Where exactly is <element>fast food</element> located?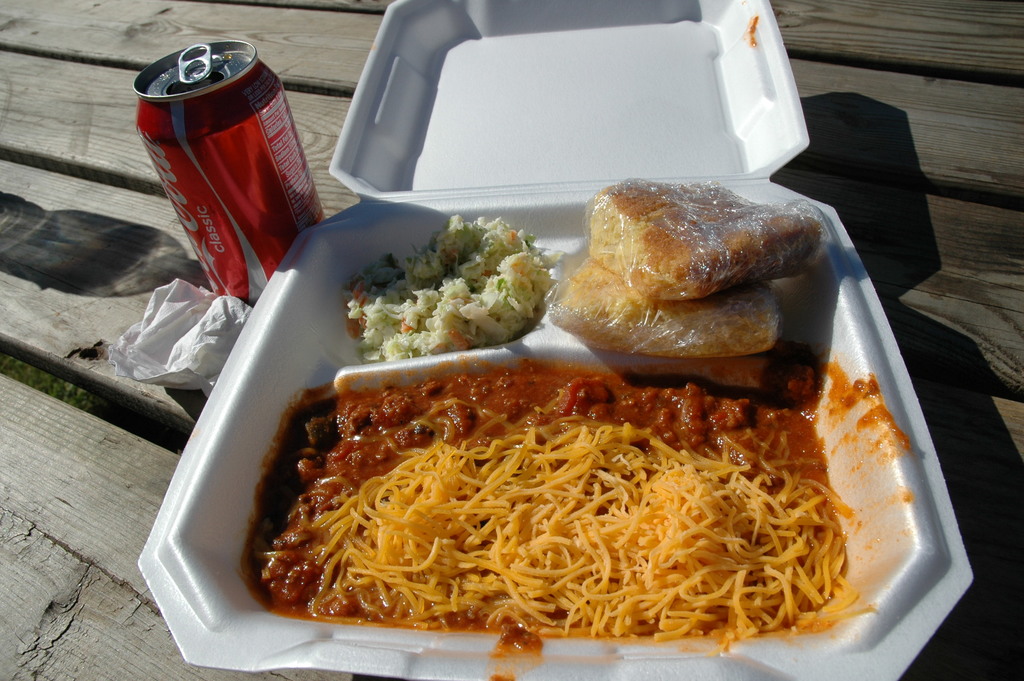
Its bounding box is <region>328, 209, 547, 354</region>.
